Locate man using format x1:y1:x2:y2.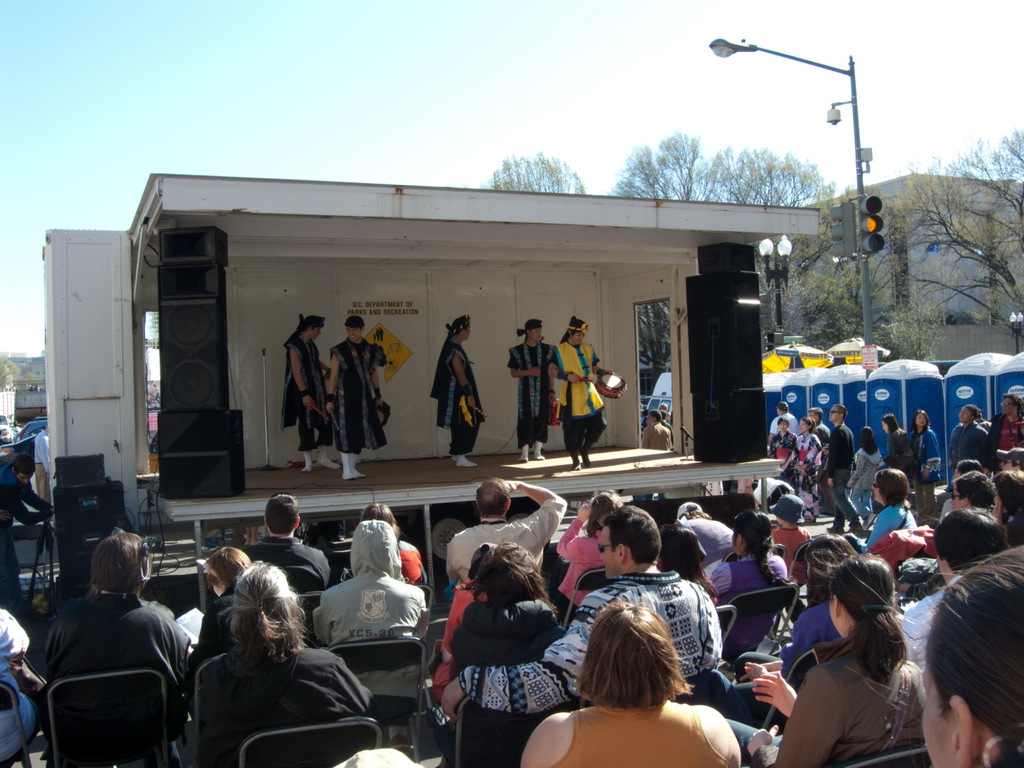
34:423:54:502.
